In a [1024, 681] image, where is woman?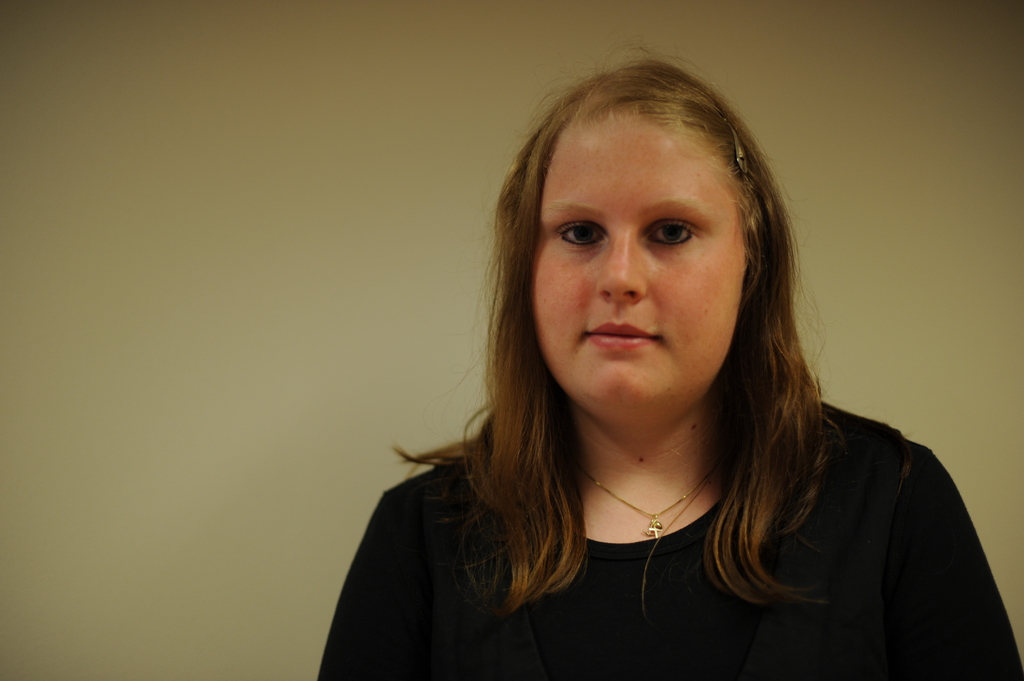
323:64:964:680.
